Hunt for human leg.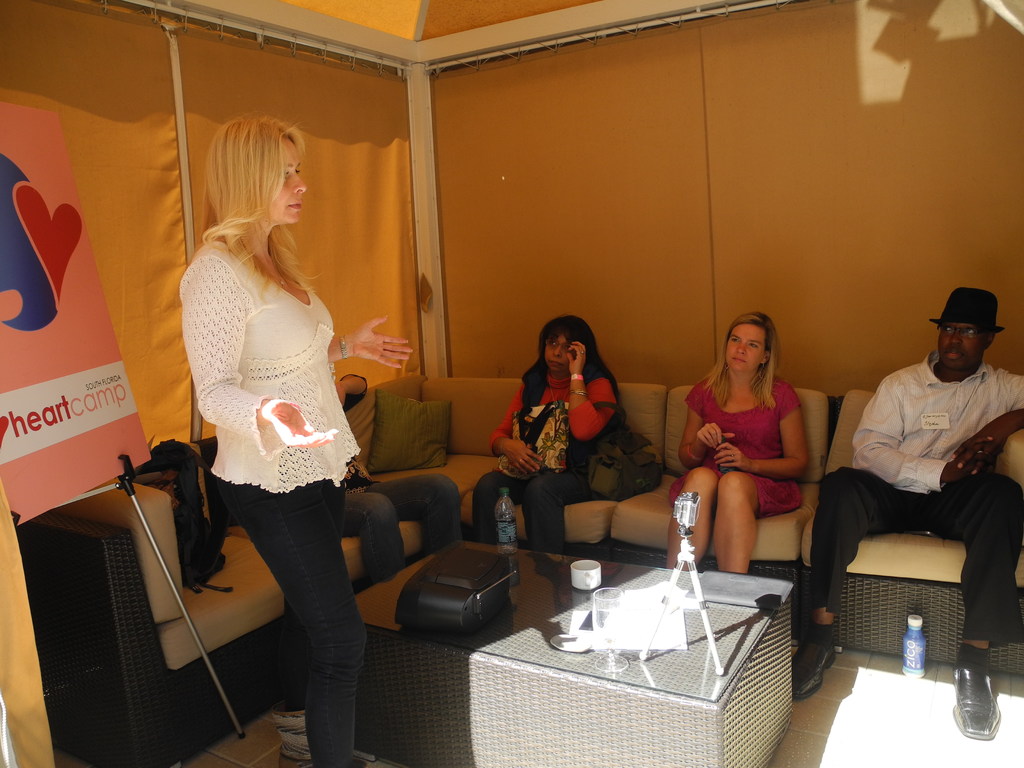
Hunted down at l=671, t=464, r=718, b=567.
